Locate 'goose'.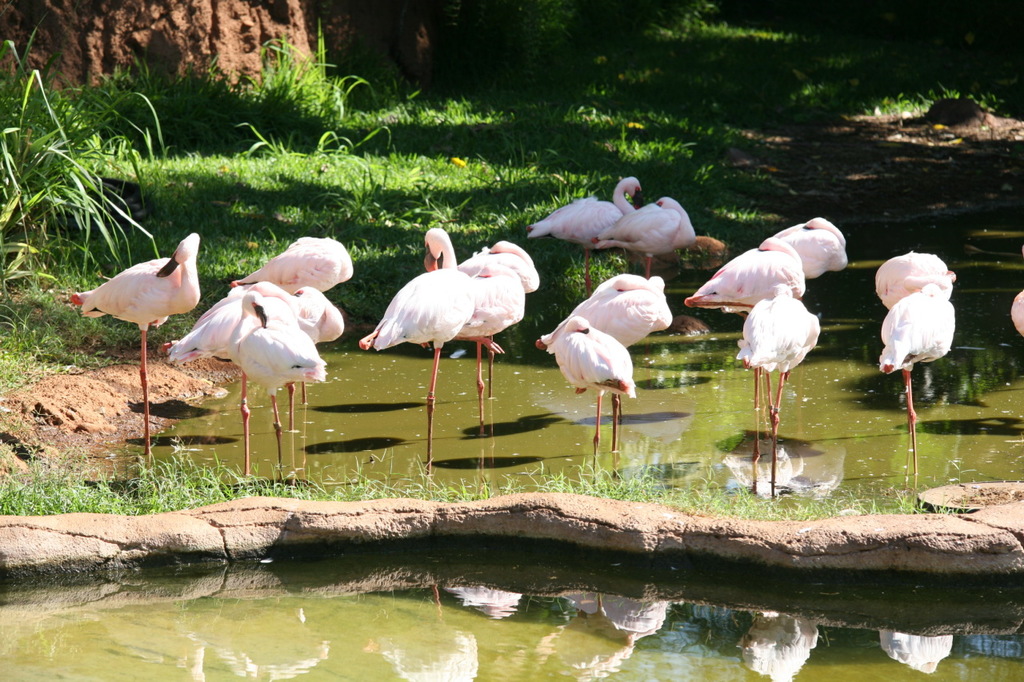
Bounding box: (738, 282, 819, 442).
